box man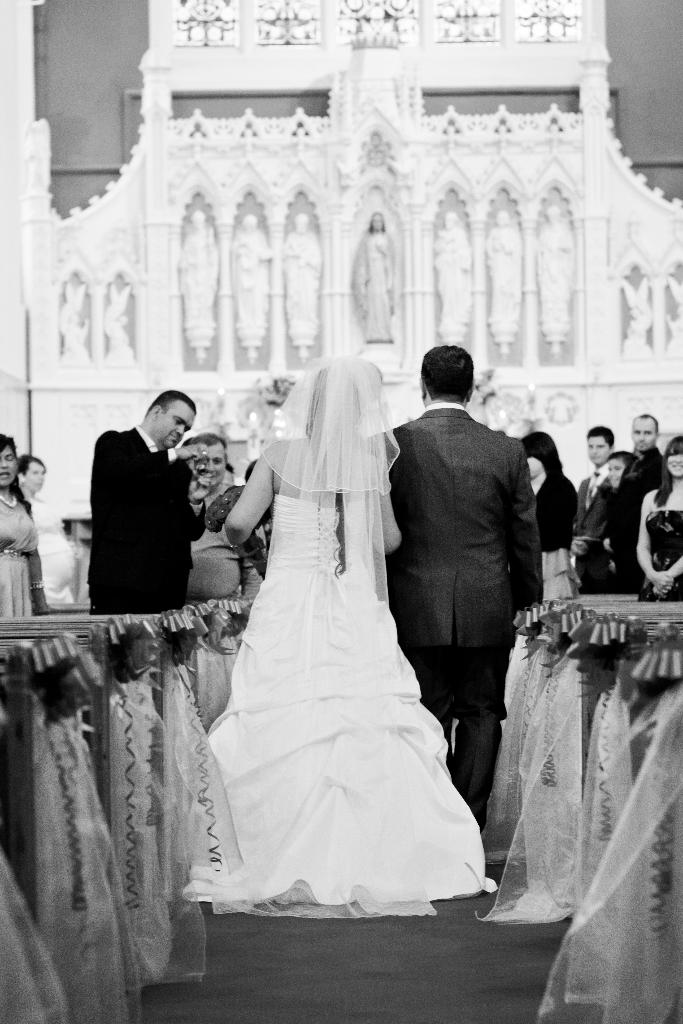
<box>373,342,563,795</box>
